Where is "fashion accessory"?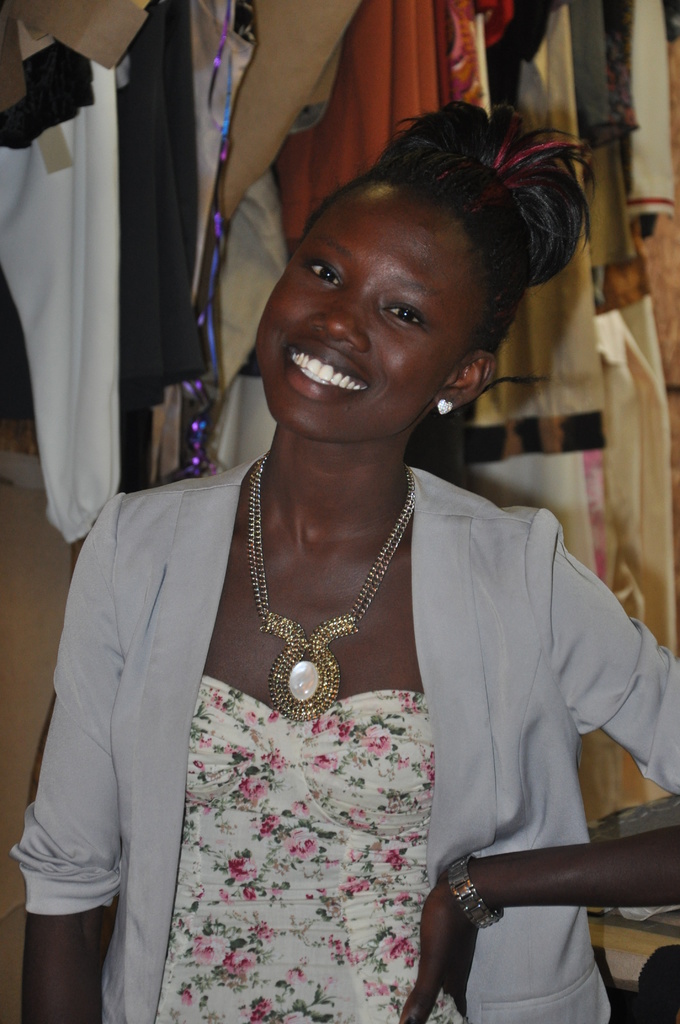
<bbox>435, 846, 509, 929</bbox>.
